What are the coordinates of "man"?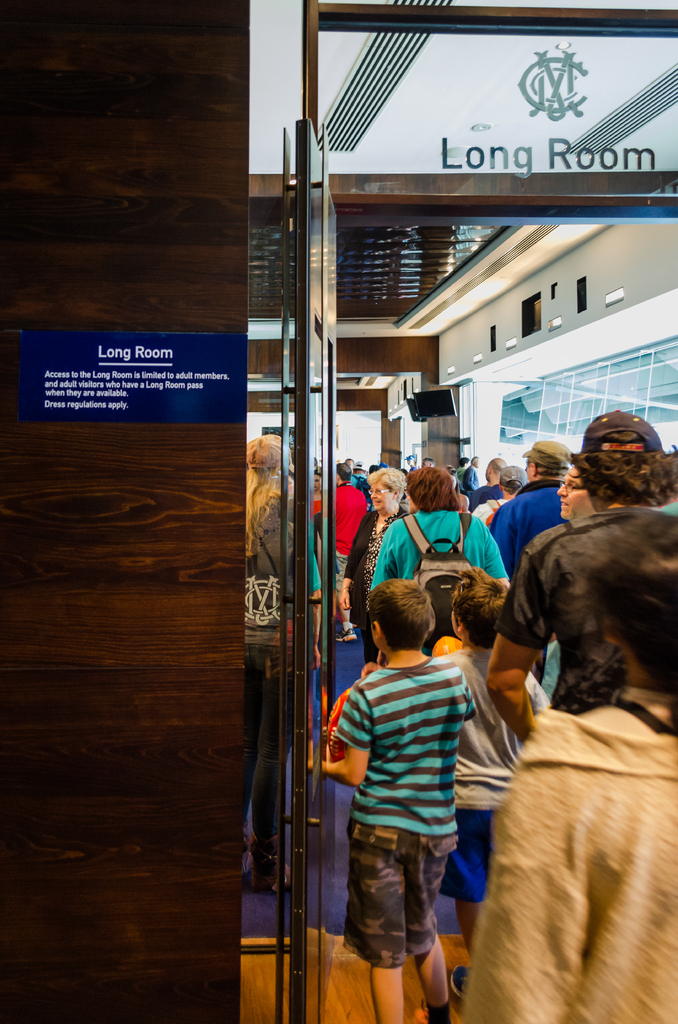
[334, 463, 366, 650].
